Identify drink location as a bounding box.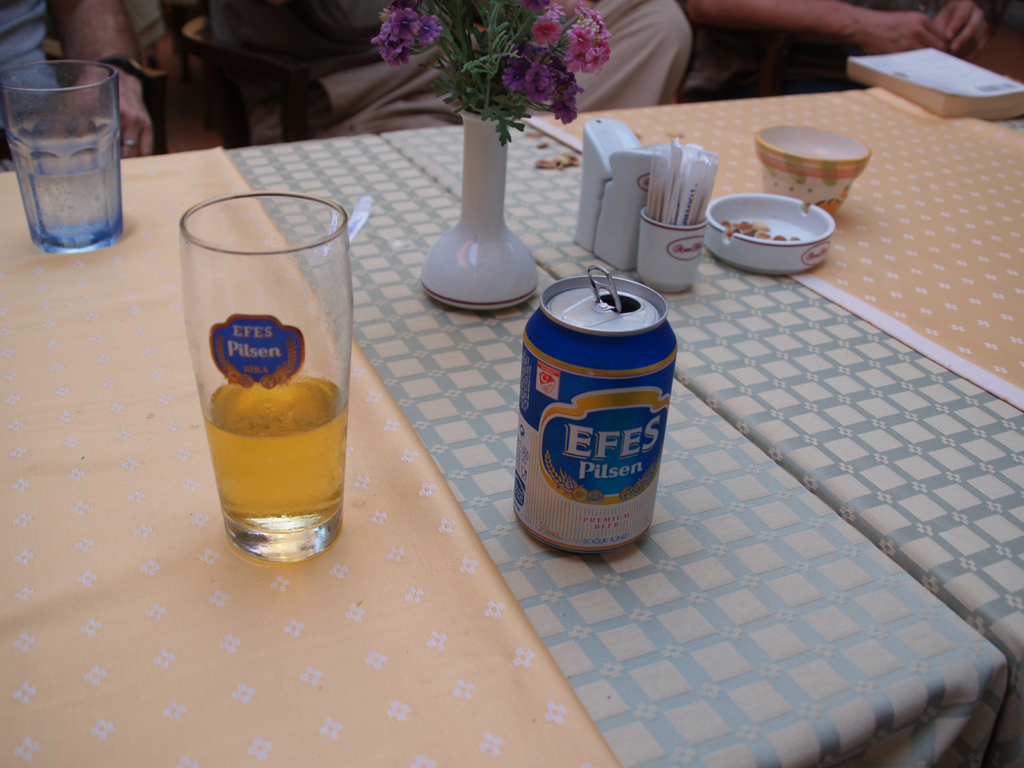
<bbox>12, 46, 127, 237</bbox>.
